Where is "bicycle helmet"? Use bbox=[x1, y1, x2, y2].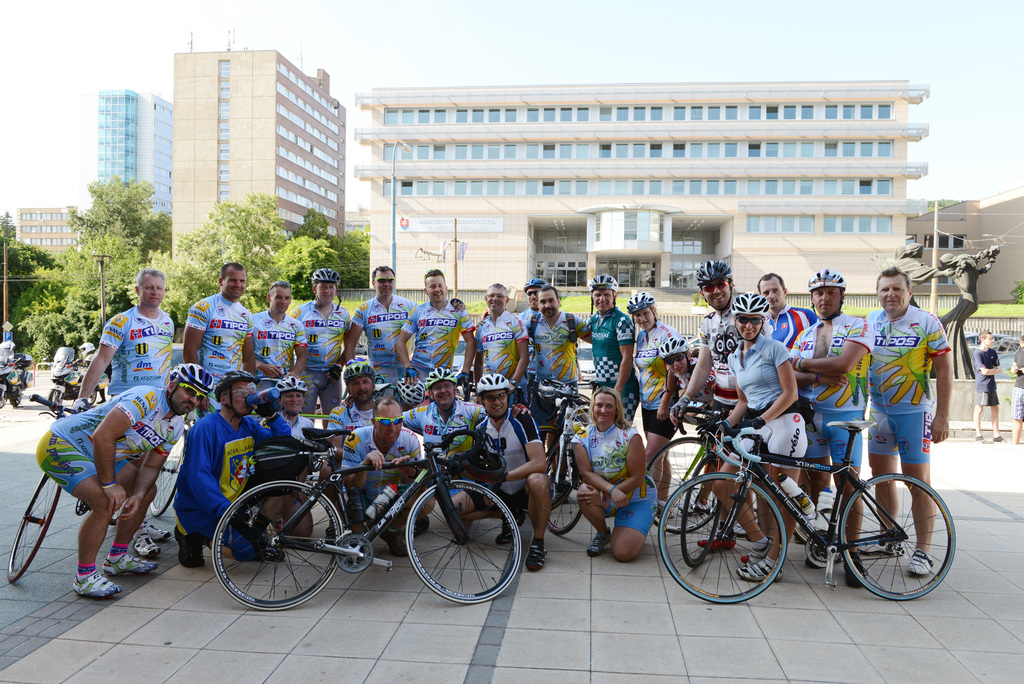
bbox=[587, 273, 620, 290].
